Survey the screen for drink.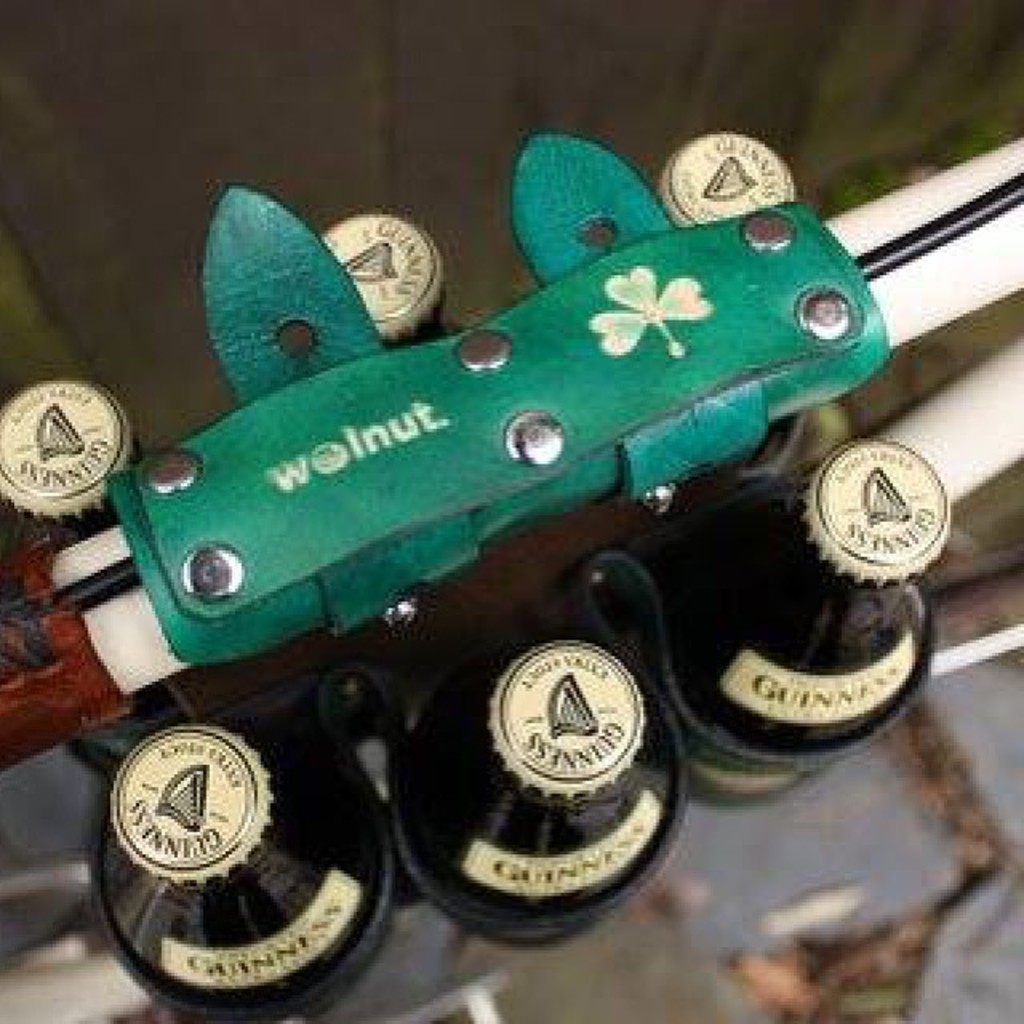
Survey found: [x1=653, y1=438, x2=950, y2=755].
